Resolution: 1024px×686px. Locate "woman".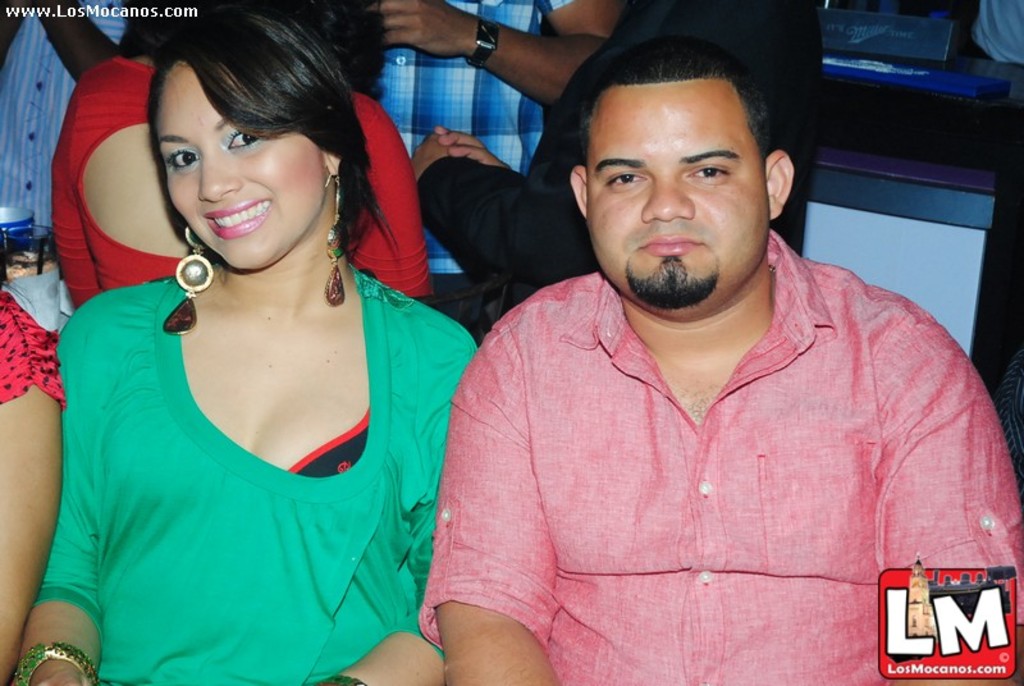
bbox=(0, 287, 63, 685).
